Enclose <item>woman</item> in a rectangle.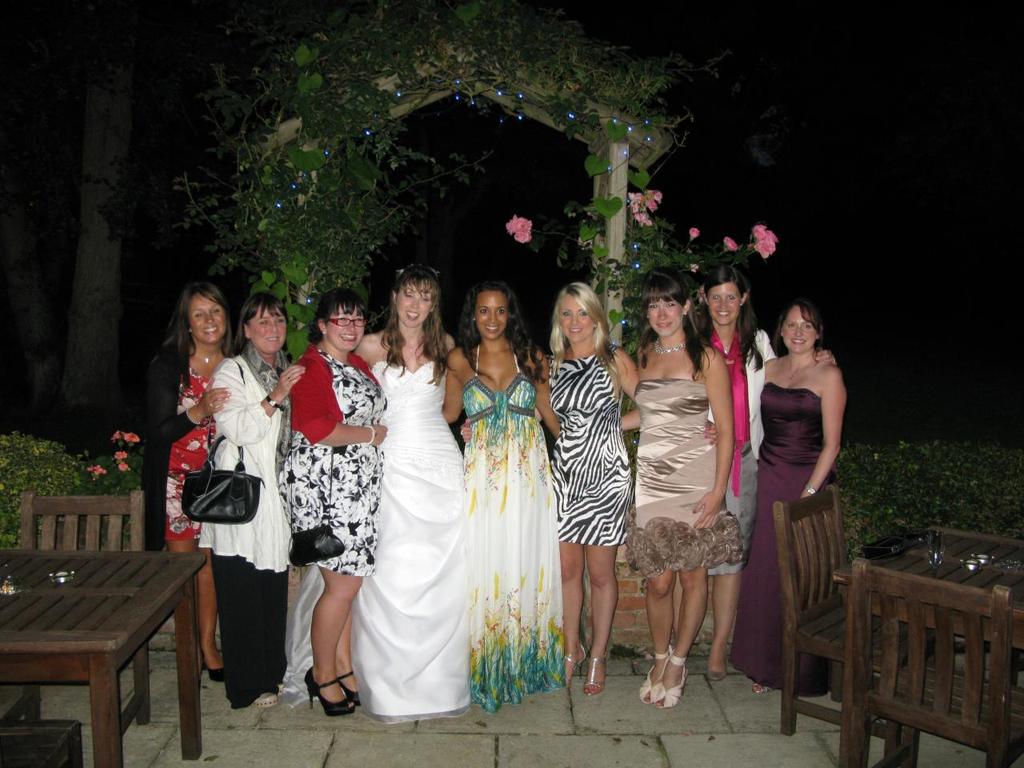
crop(134, 278, 238, 682).
